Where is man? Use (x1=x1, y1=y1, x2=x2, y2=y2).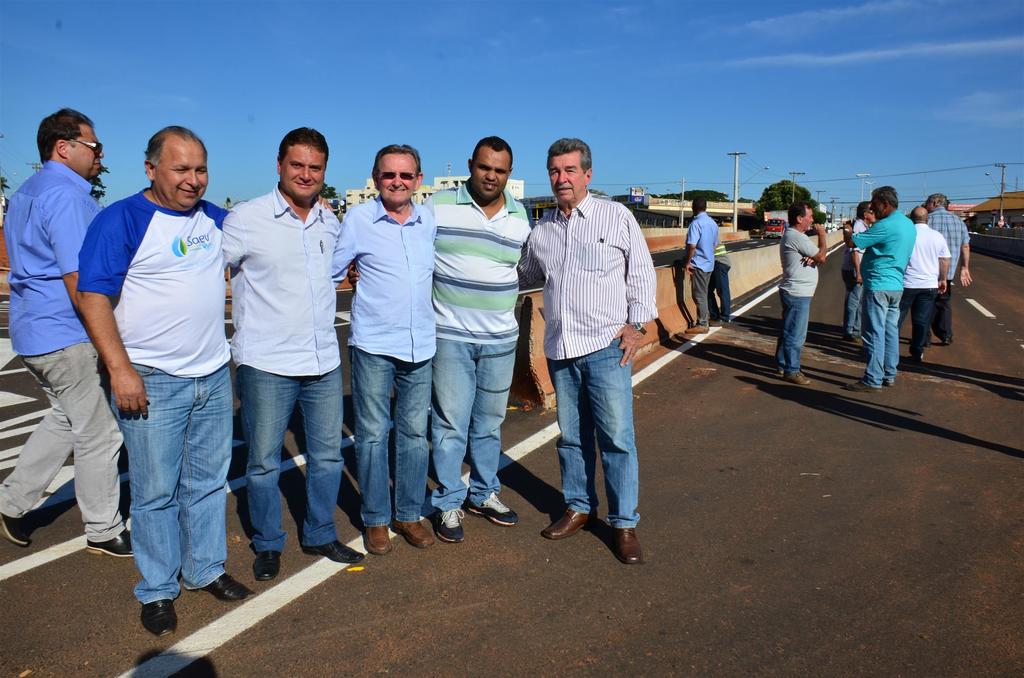
(x1=684, y1=196, x2=719, y2=333).
